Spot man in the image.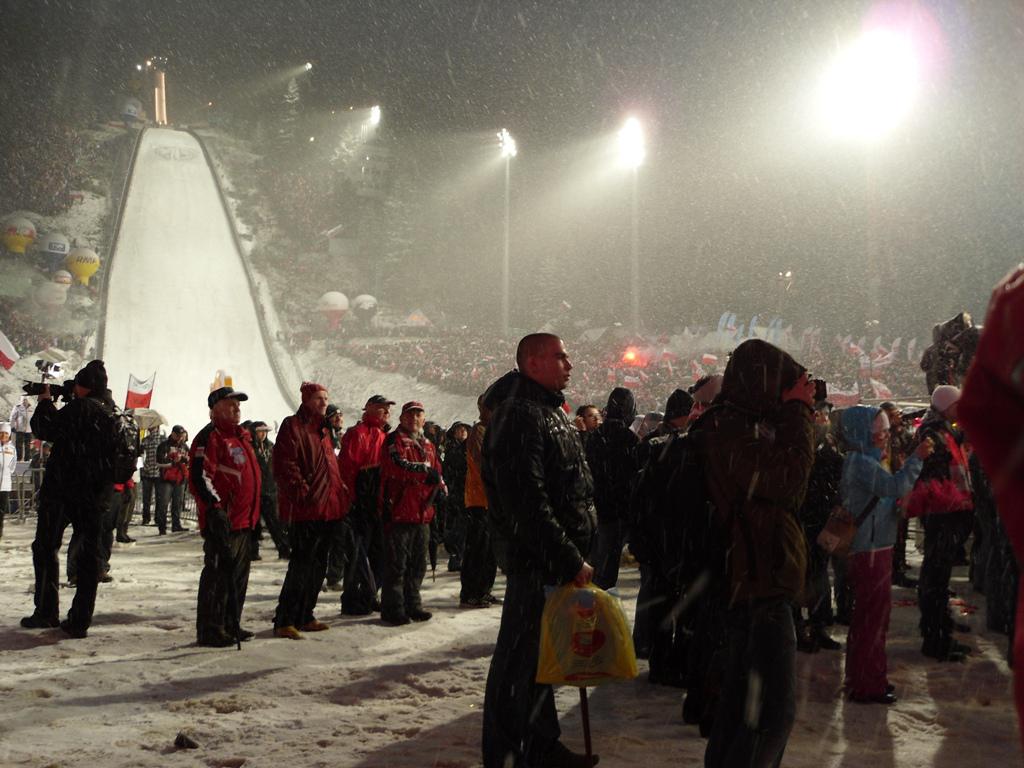
man found at select_region(631, 386, 698, 677).
